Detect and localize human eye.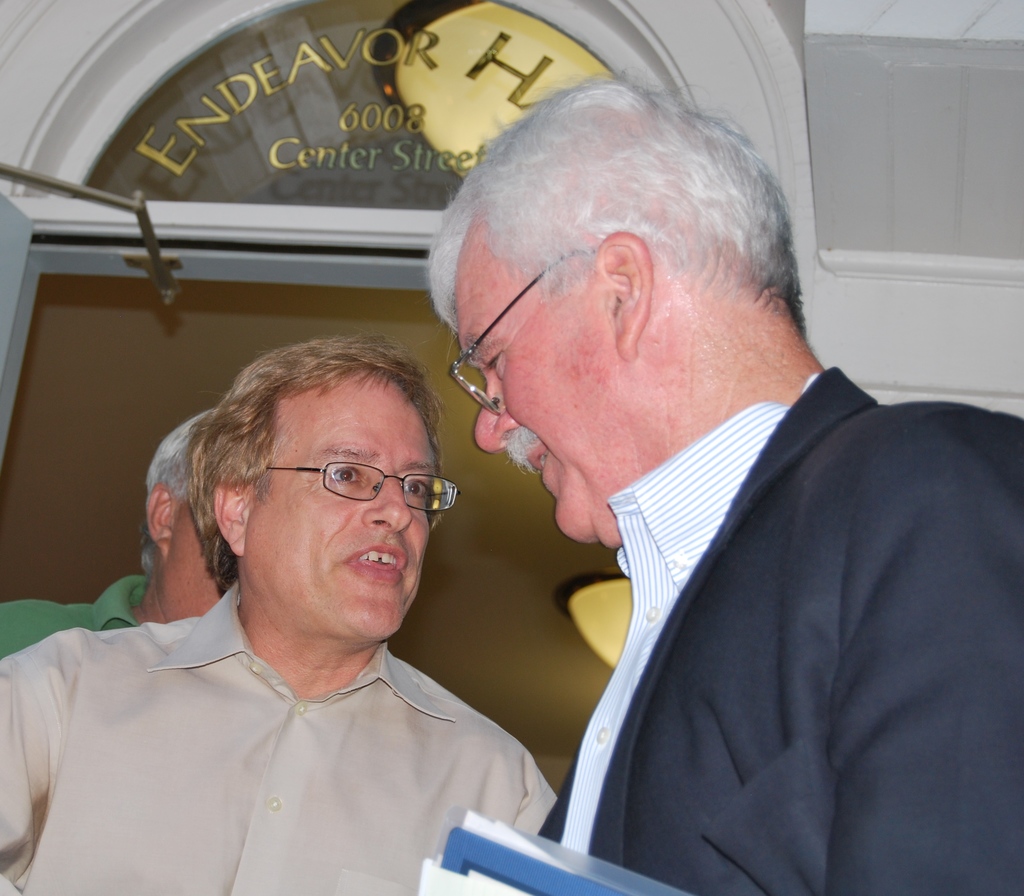
Localized at [x1=321, y1=461, x2=371, y2=496].
